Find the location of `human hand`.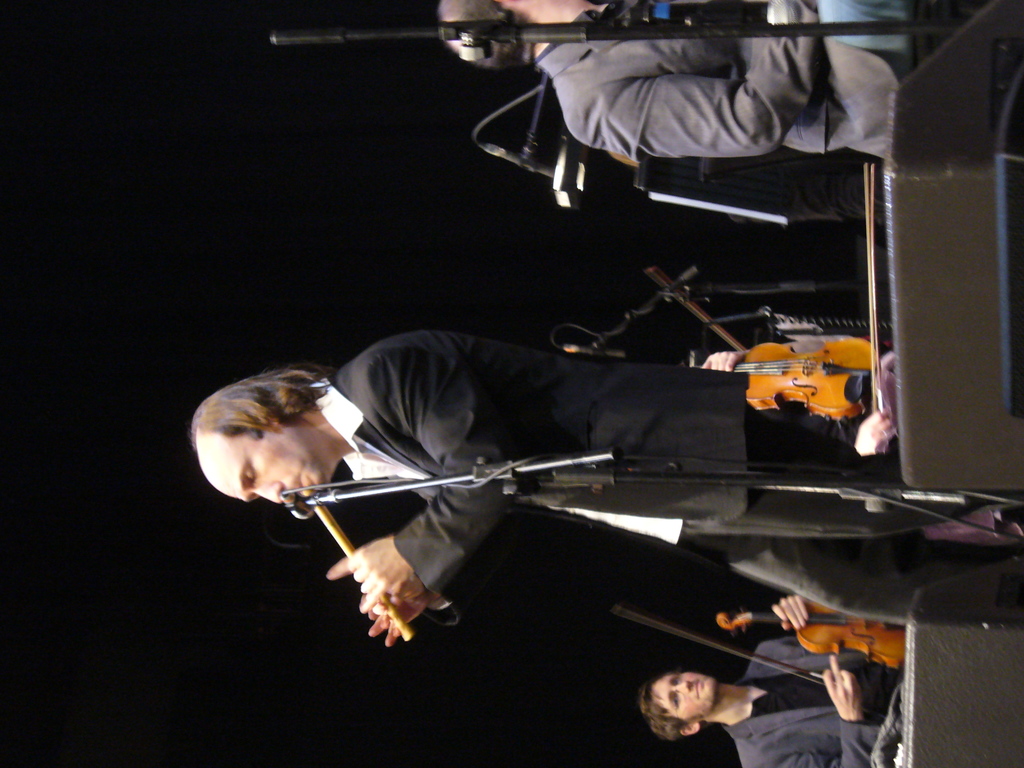
Location: Rect(364, 591, 440, 645).
